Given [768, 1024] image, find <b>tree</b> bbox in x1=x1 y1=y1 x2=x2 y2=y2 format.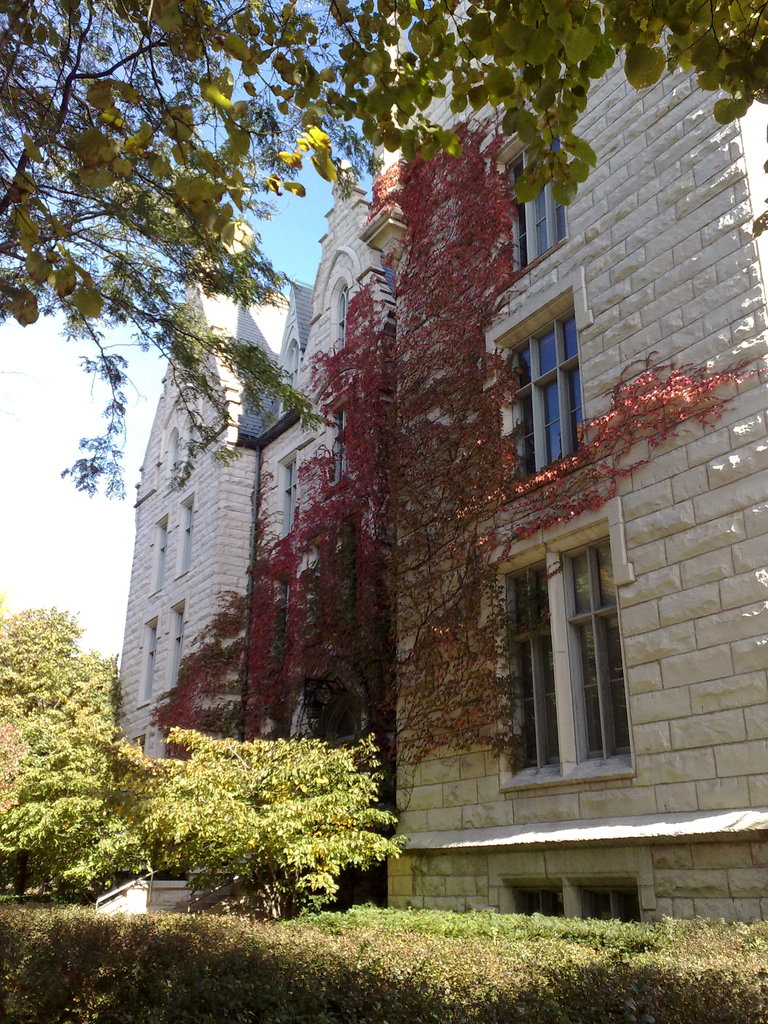
x1=0 y1=0 x2=767 y2=498.
